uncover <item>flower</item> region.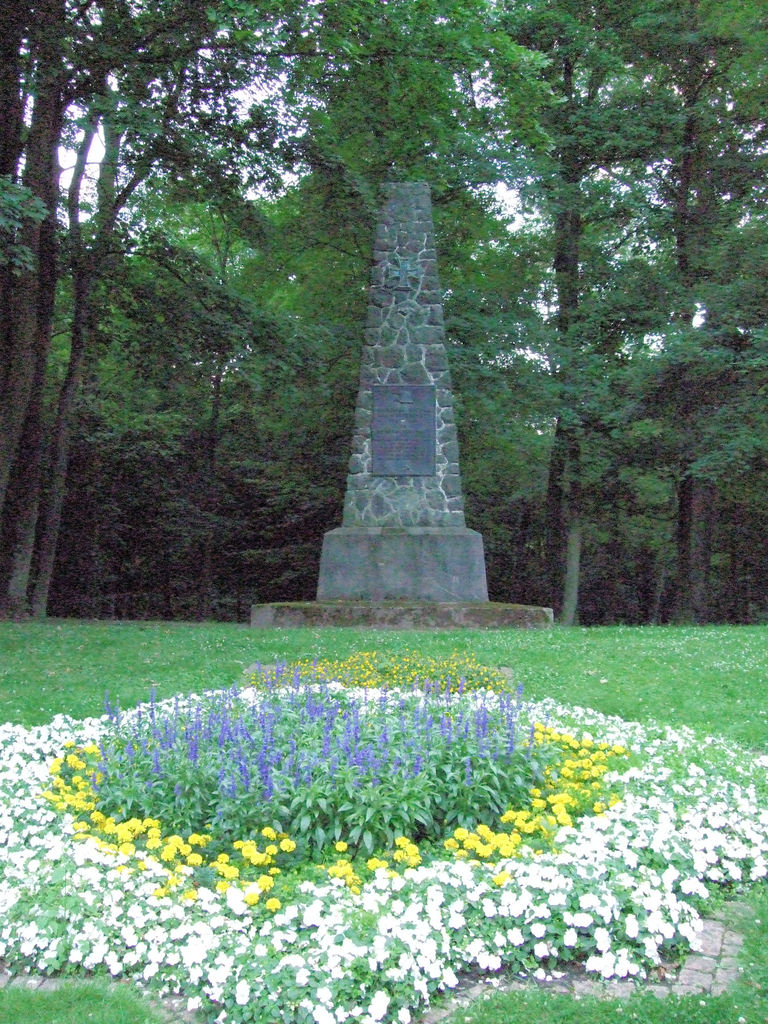
Uncovered: {"x1": 267, "y1": 894, "x2": 282, "y2": 915}.
